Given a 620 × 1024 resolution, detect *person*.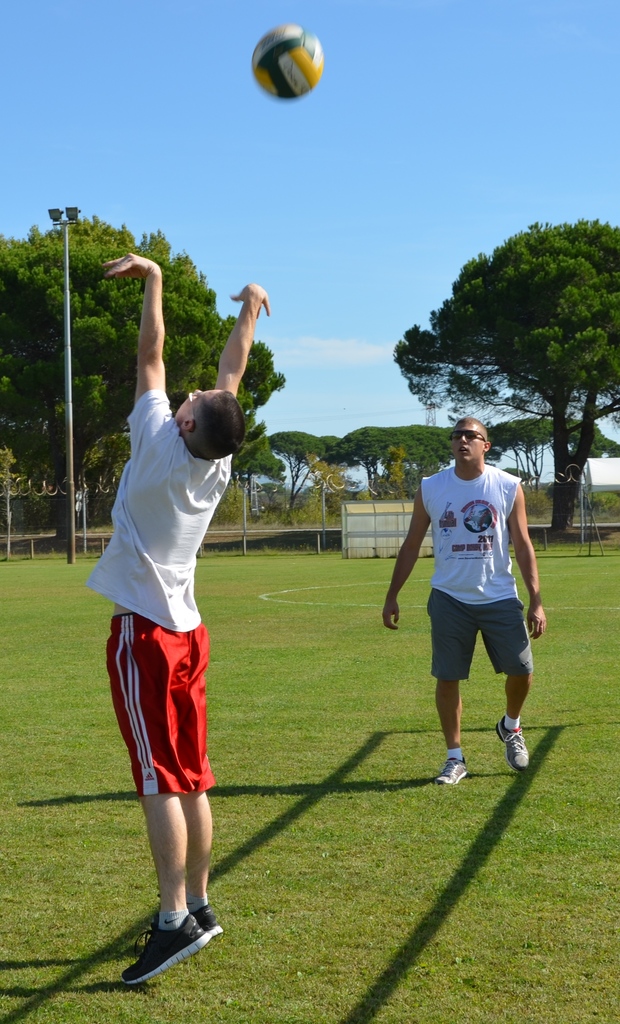
l=373, t=410, r=548, b=784.
